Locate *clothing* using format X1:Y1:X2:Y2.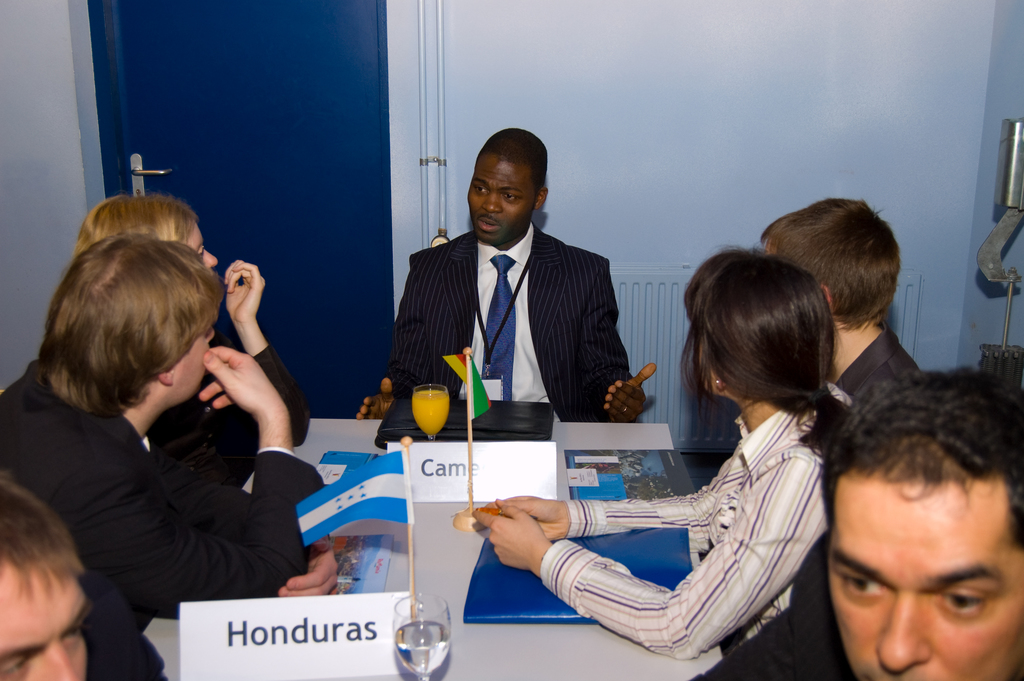
149:333:319:513.
